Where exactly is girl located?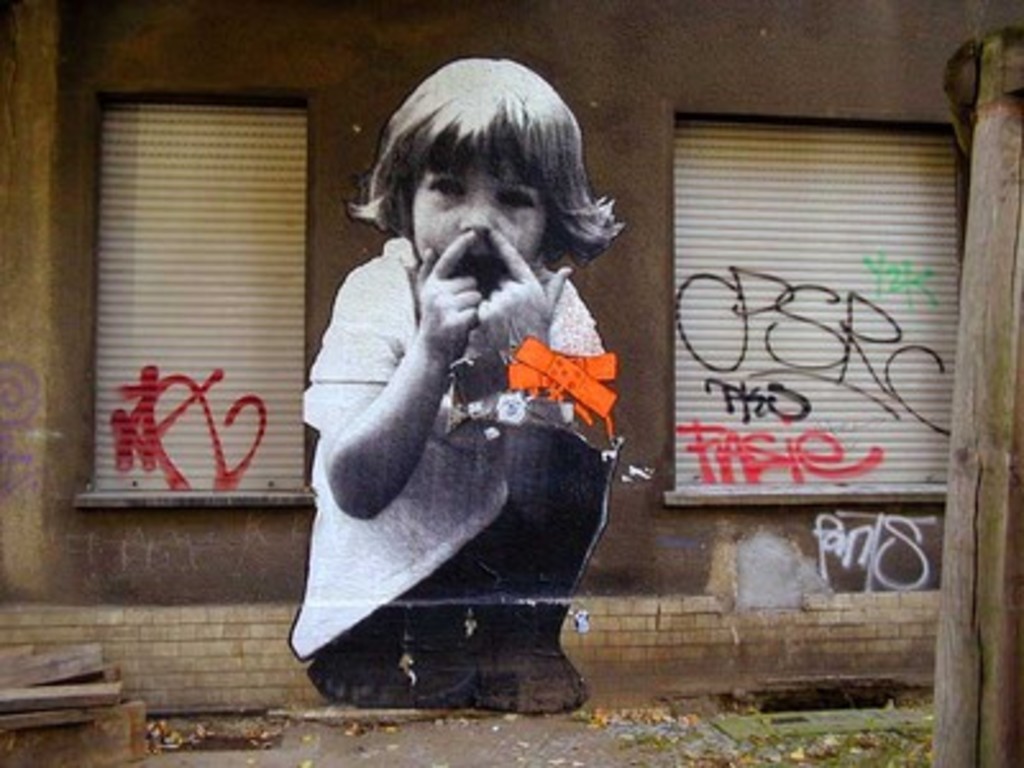
Its bounding box is (left=289, top=51, right=630, bottom=719).
